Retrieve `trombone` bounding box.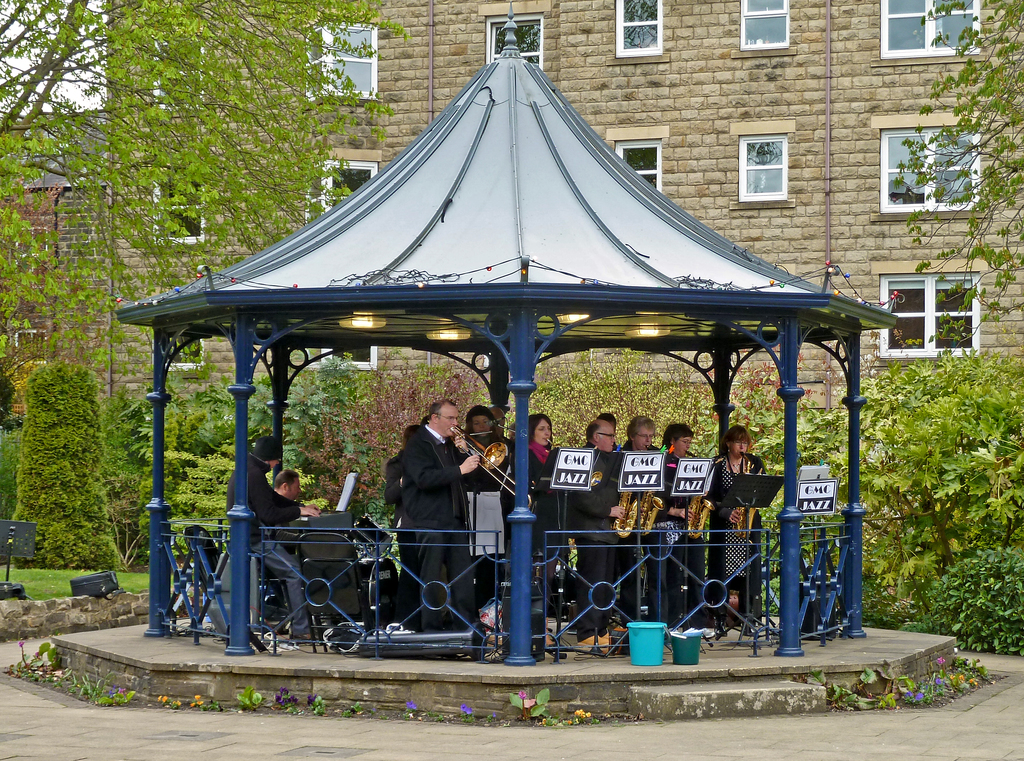
Bounding box: left=684, top=492, right=716, bottom=538.
